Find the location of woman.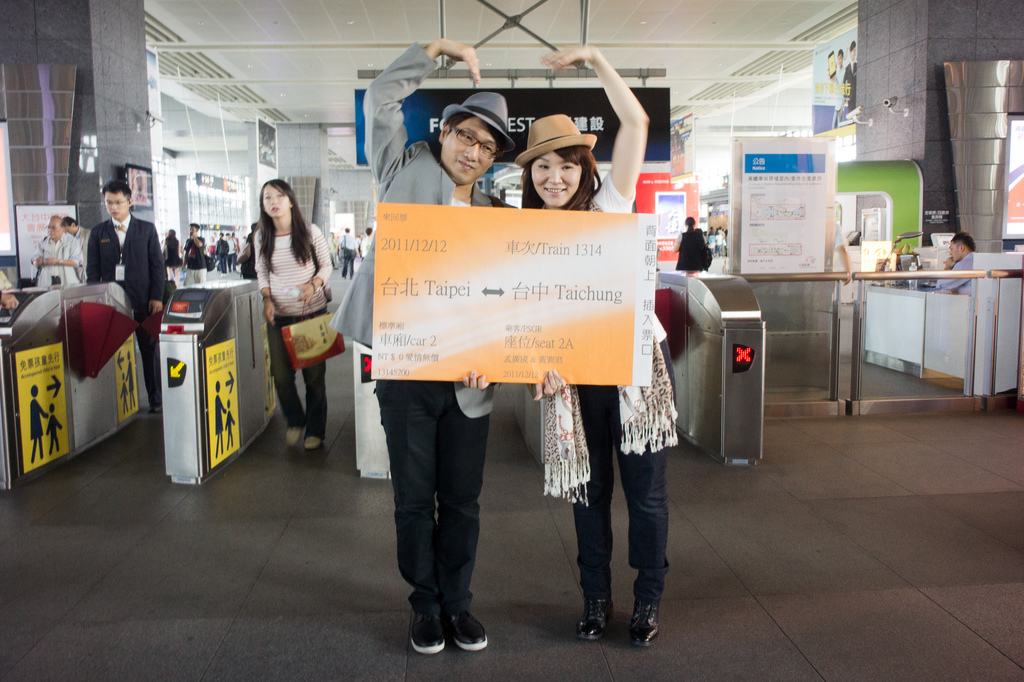
Location: x1=159 y1=231 x2=189 y2=283.
